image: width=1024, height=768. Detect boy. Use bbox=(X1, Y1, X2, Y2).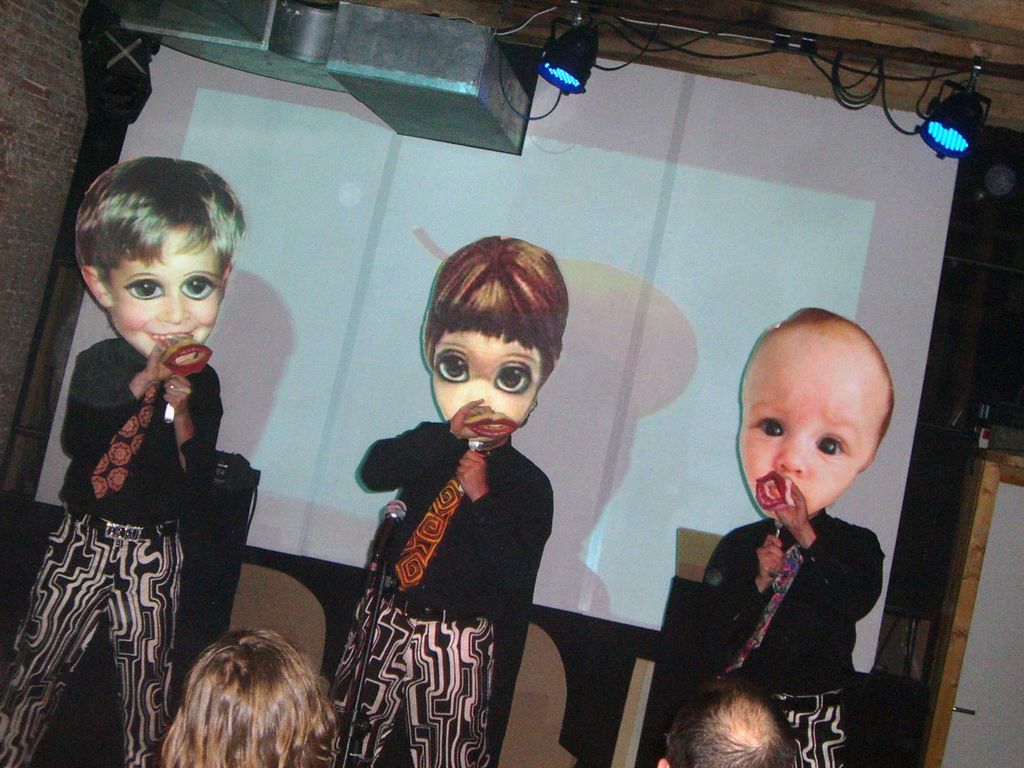
bbox=(0, 156, 248, 767).
